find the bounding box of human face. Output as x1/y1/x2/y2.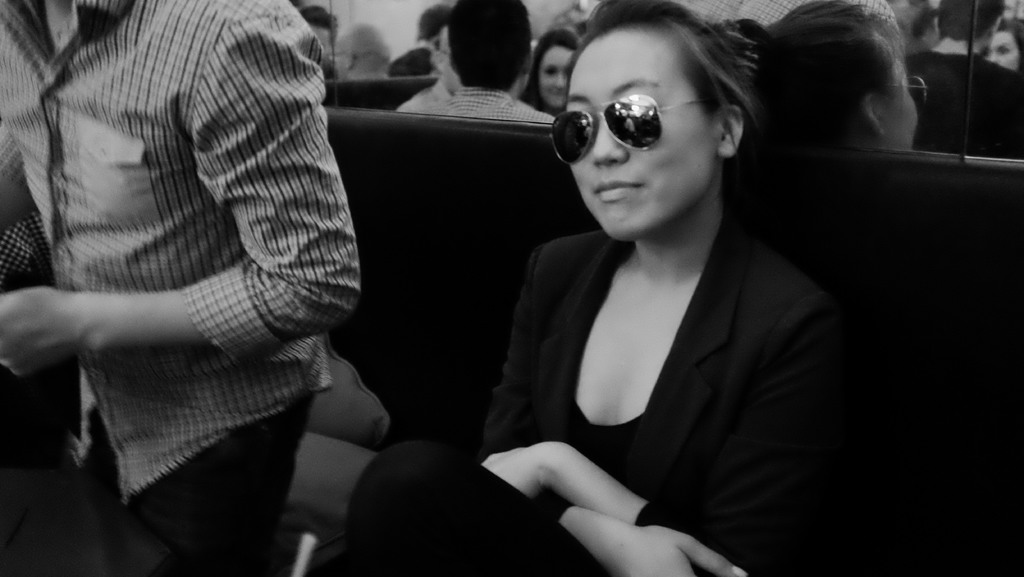
538/45/567/105.
